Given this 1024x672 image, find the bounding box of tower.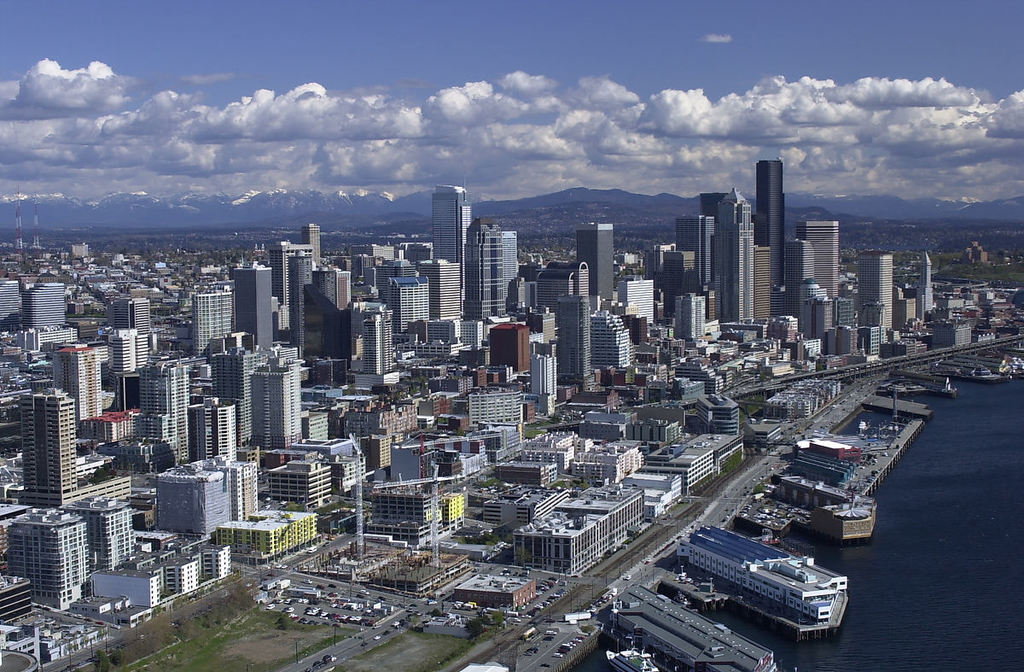
bbox=(108, 295, 153, 325).
